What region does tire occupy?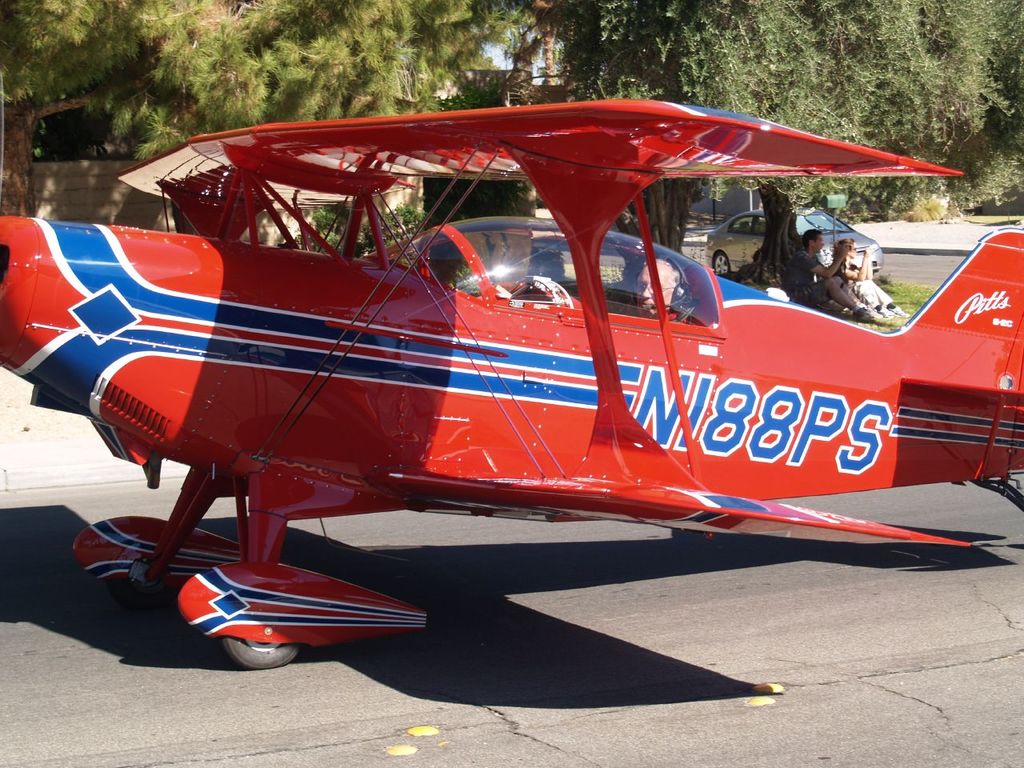
<region>712, 248, 730, 278</region>.
